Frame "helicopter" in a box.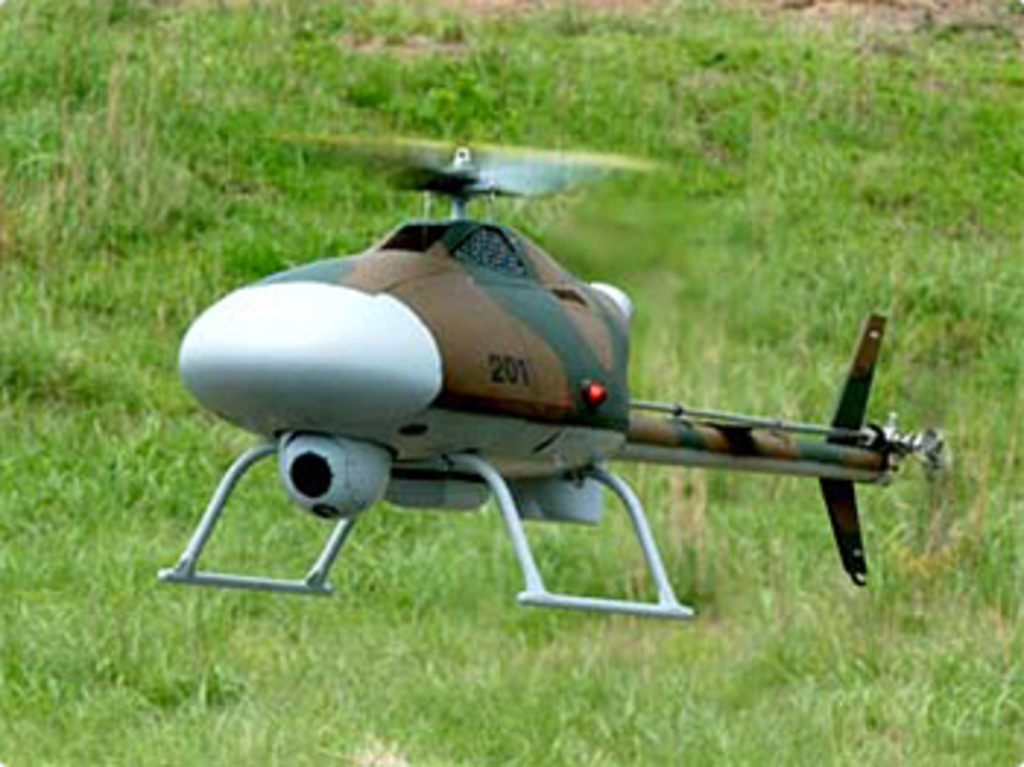
155:135:951:621.
